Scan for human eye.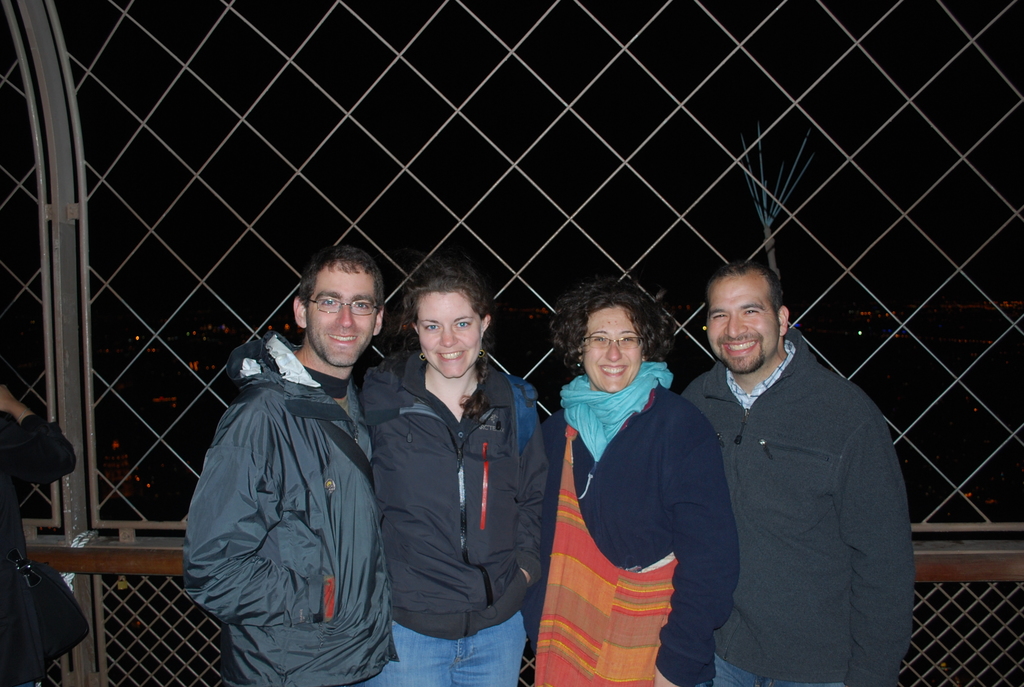
Scan result: box=[621, 333, 638, 346].
